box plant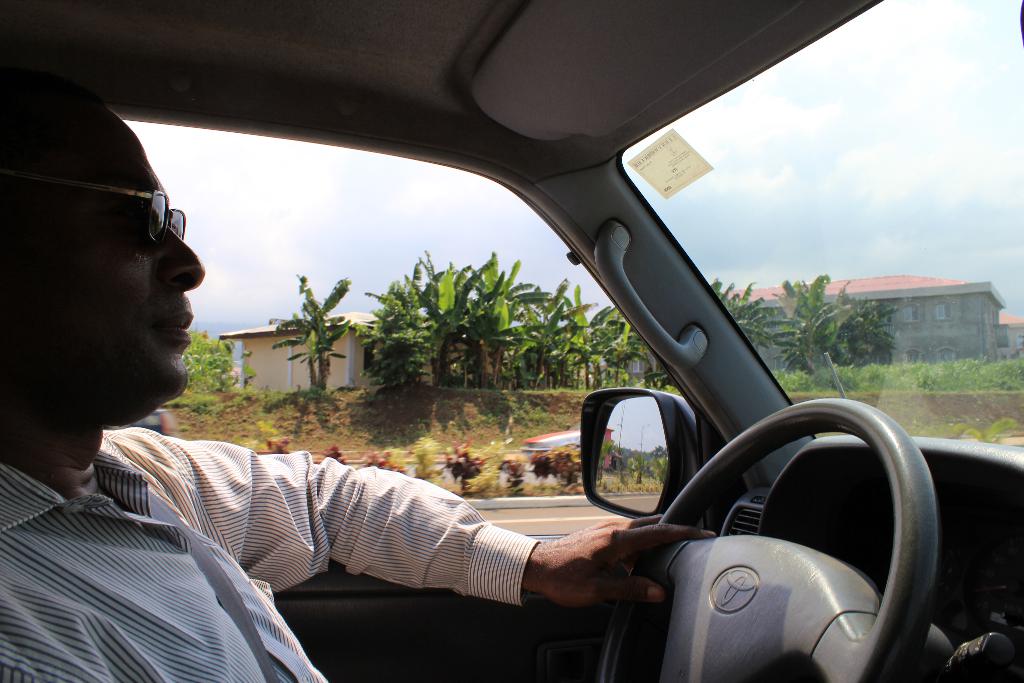
box(492, 441, 533, 497)
